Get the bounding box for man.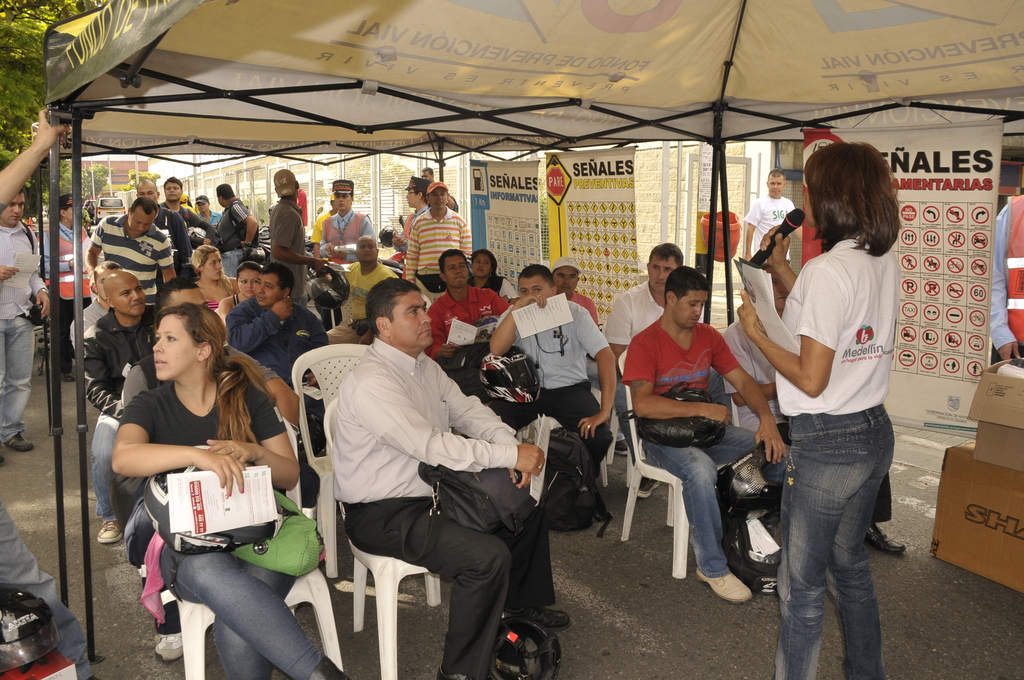
[420, 165, 434, 175].
